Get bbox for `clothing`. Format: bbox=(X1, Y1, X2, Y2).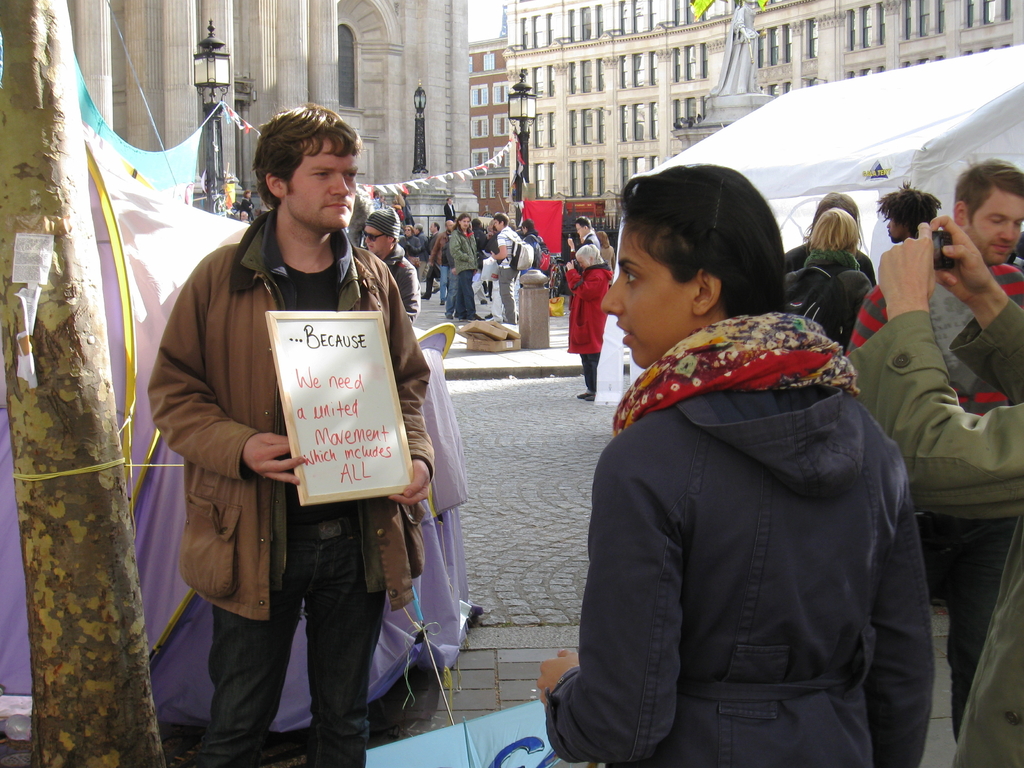
bbox=(526, 230, 545, 271).
